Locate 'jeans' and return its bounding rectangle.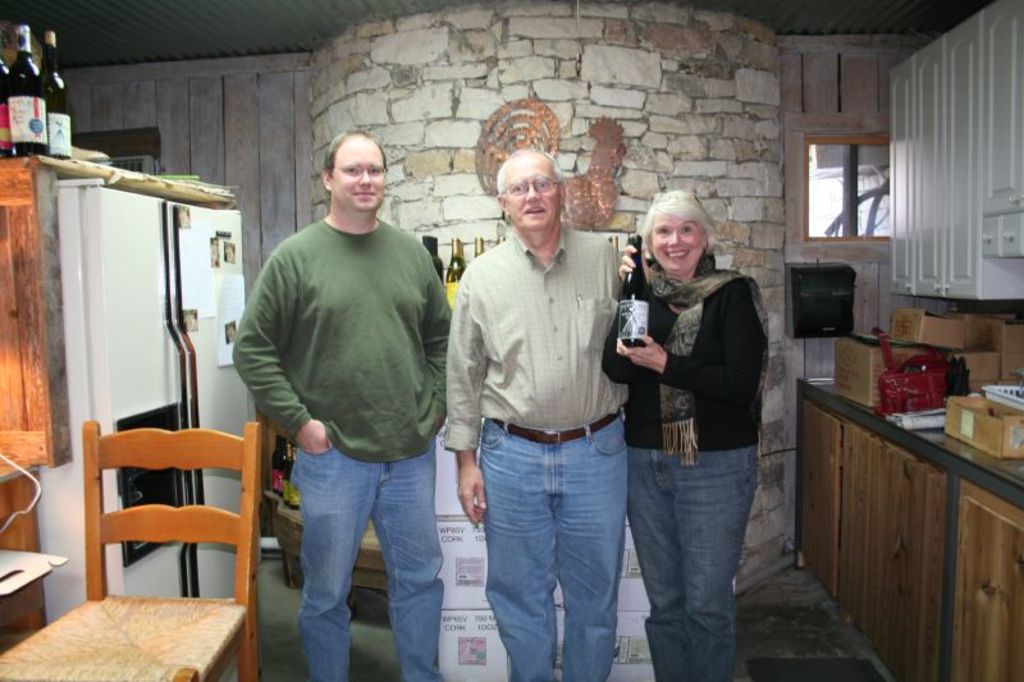
l=289, t=443, r=444, b=681.
